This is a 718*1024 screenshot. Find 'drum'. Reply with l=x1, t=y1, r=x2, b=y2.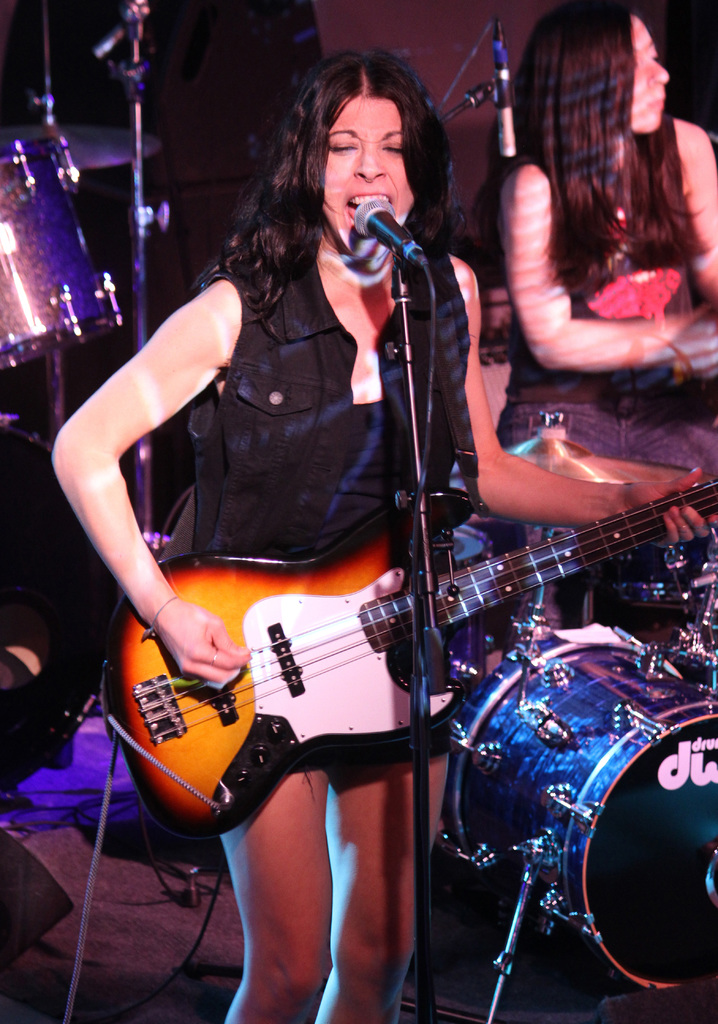
l=611, t=522, r=717, b=610.
